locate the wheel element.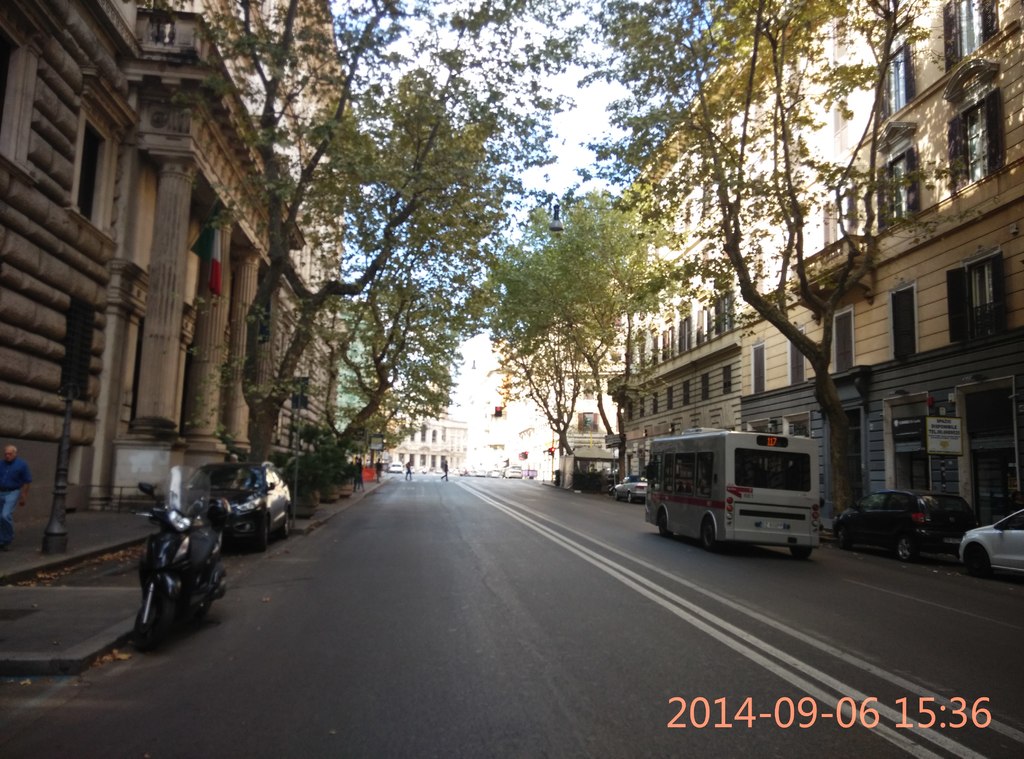
Element bbox: 255:531:268:550.
